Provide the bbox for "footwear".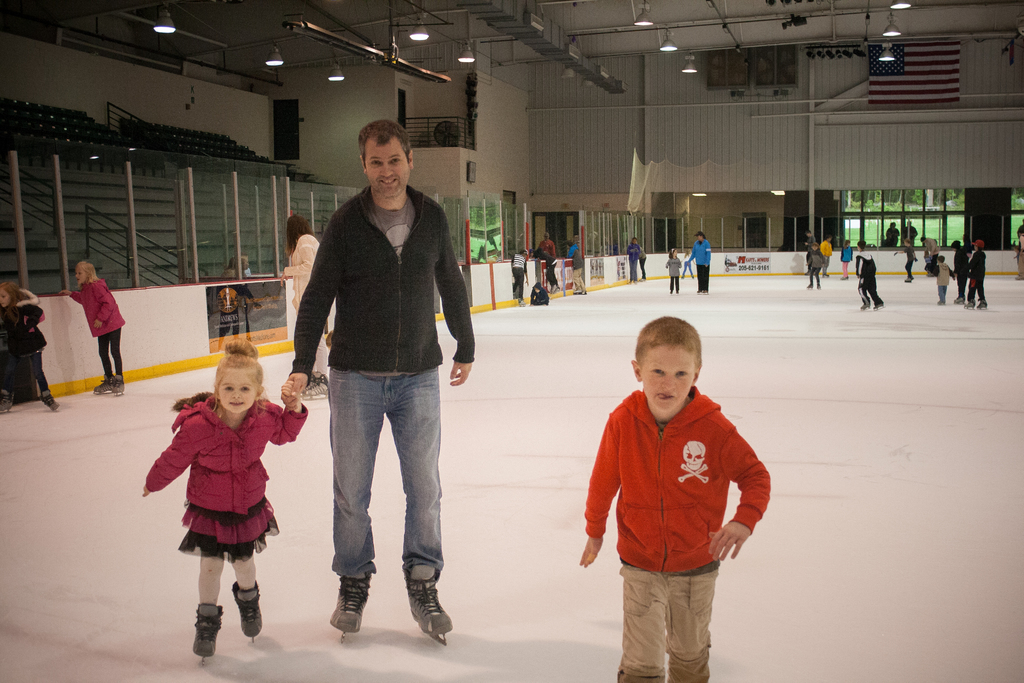
403:562:455:649.
